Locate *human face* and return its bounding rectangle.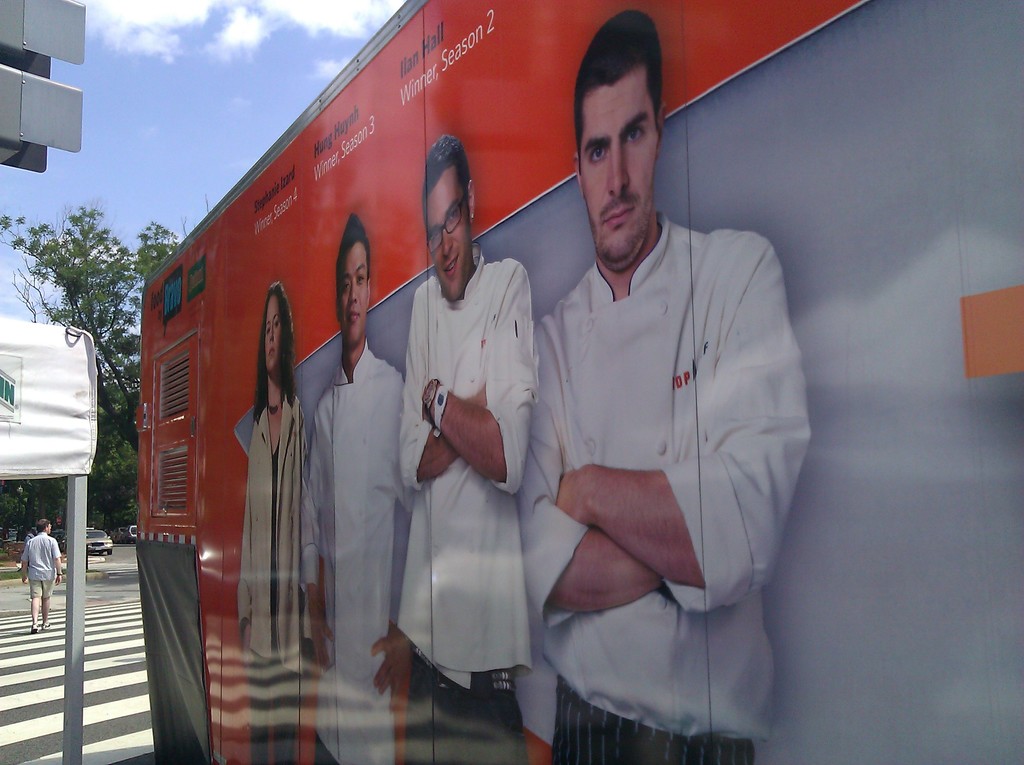
select_region(259, 302, 290, 372).
